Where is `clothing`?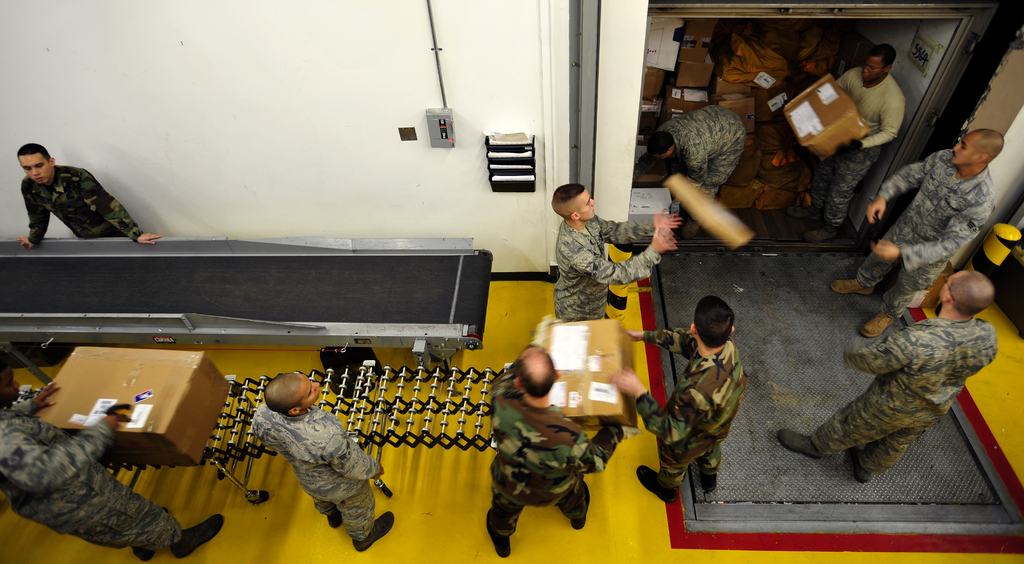
rect(252, 408, 380, 546).
